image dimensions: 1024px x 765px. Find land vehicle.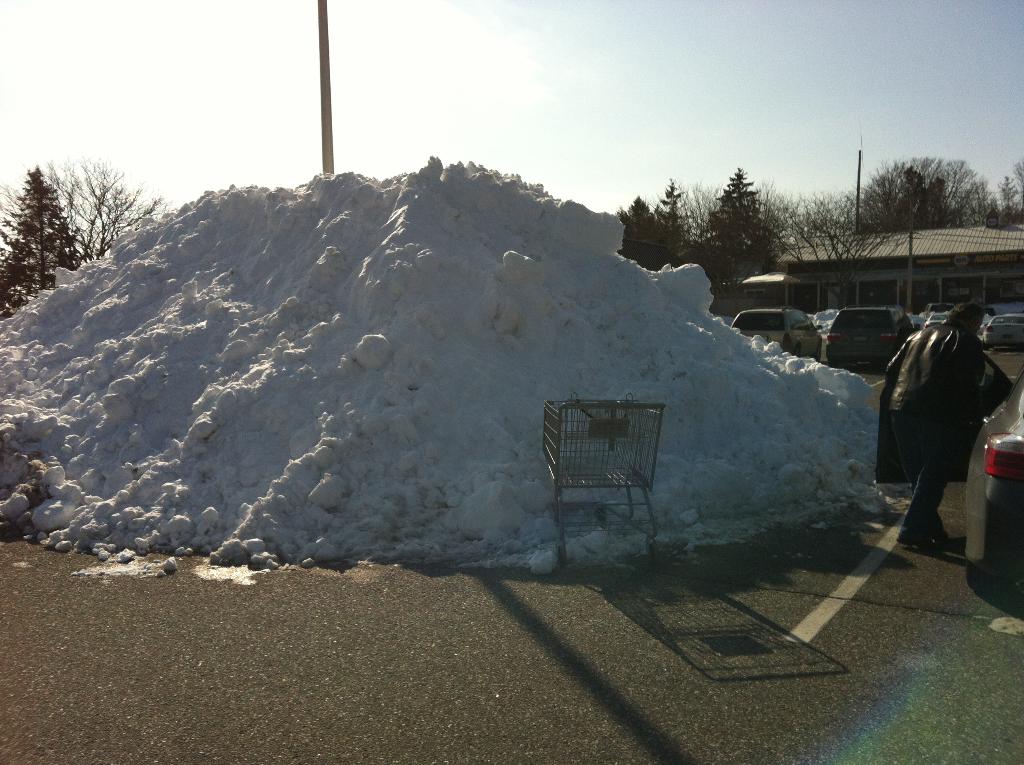
rect(983, 314, 1023, 348).
